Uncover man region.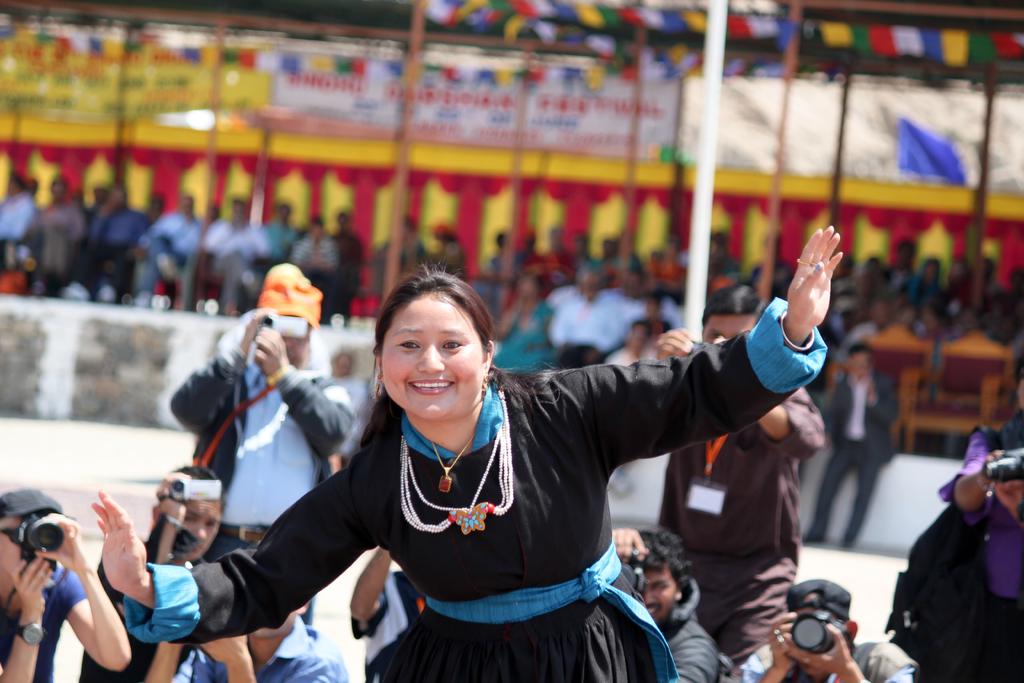
Uncovered: (144, 600, 348, 682).
